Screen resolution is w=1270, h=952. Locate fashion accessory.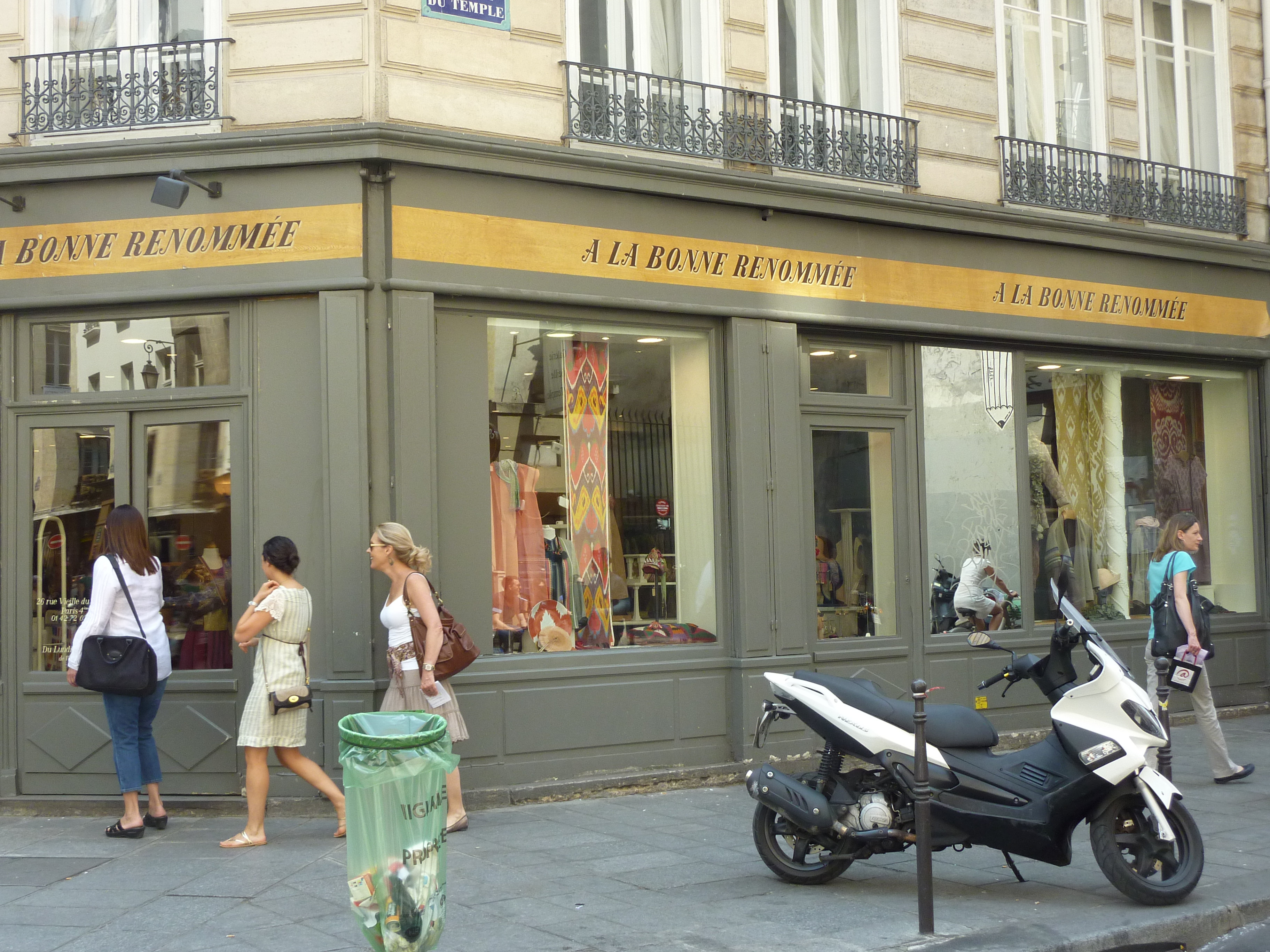
box(400, 188, 424, 232).
